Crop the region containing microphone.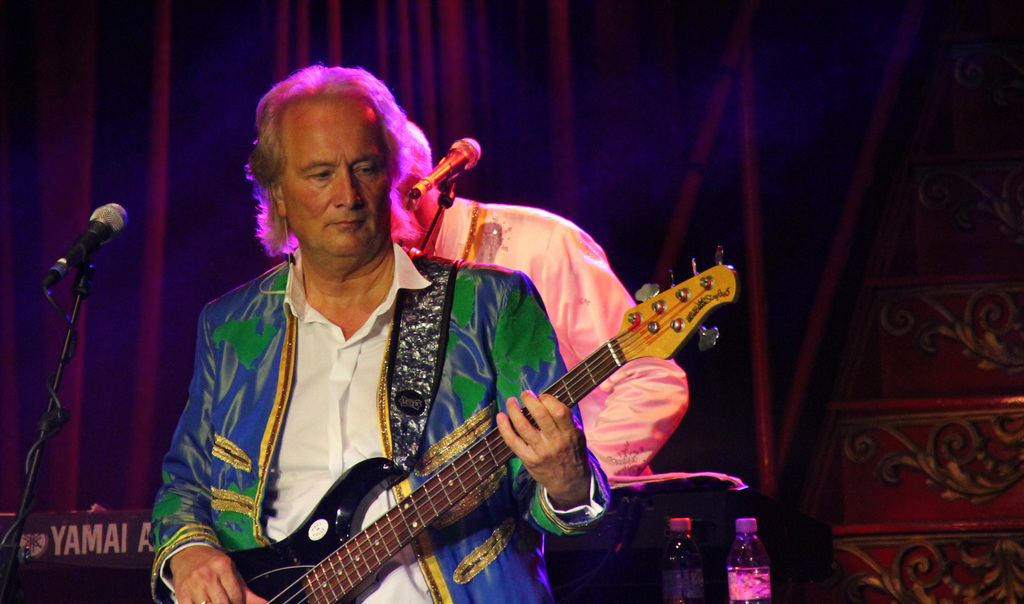
Crop region: x1=403, y1=137, x2=486, y2=202.
